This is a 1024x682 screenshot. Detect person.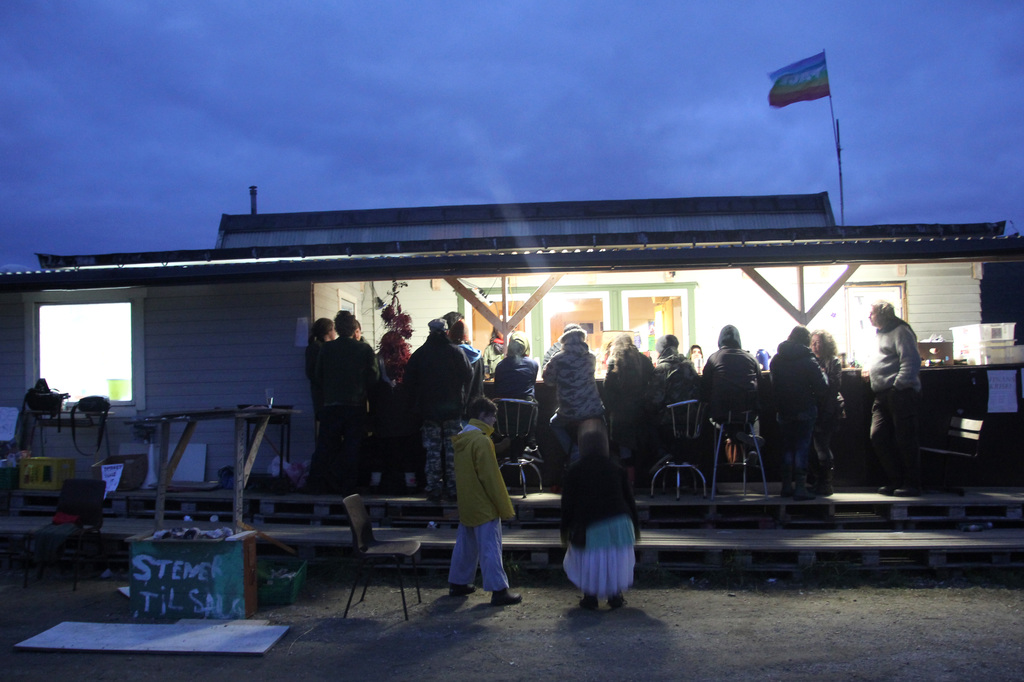
Rect(297, 307, 382, 498).
